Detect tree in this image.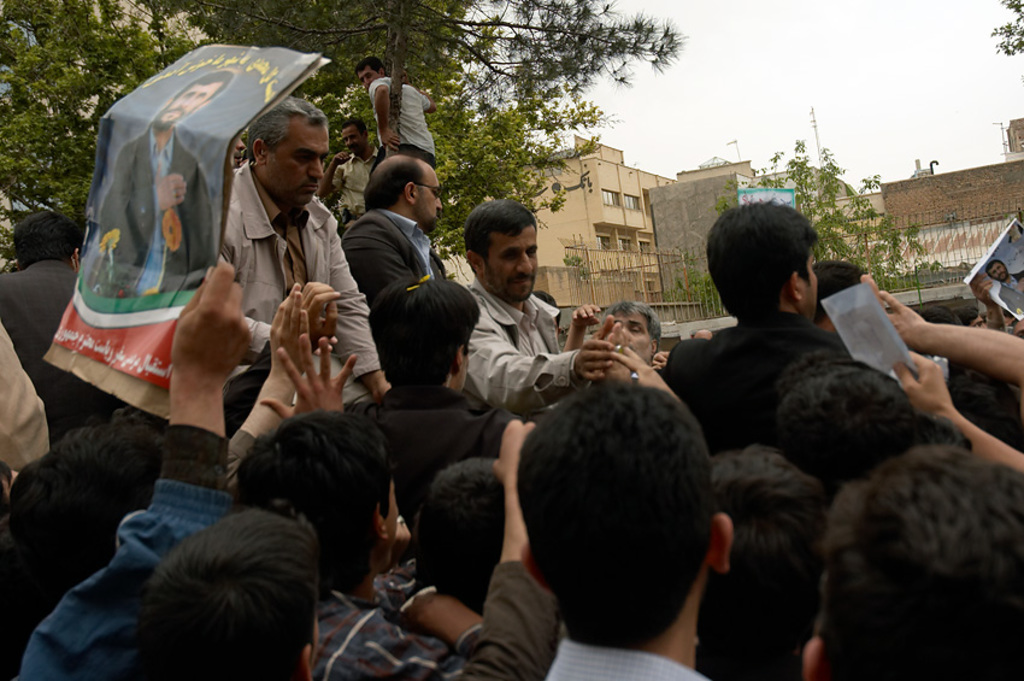
Detection: x1=988 y1=0 x2=1023 y2=58.
